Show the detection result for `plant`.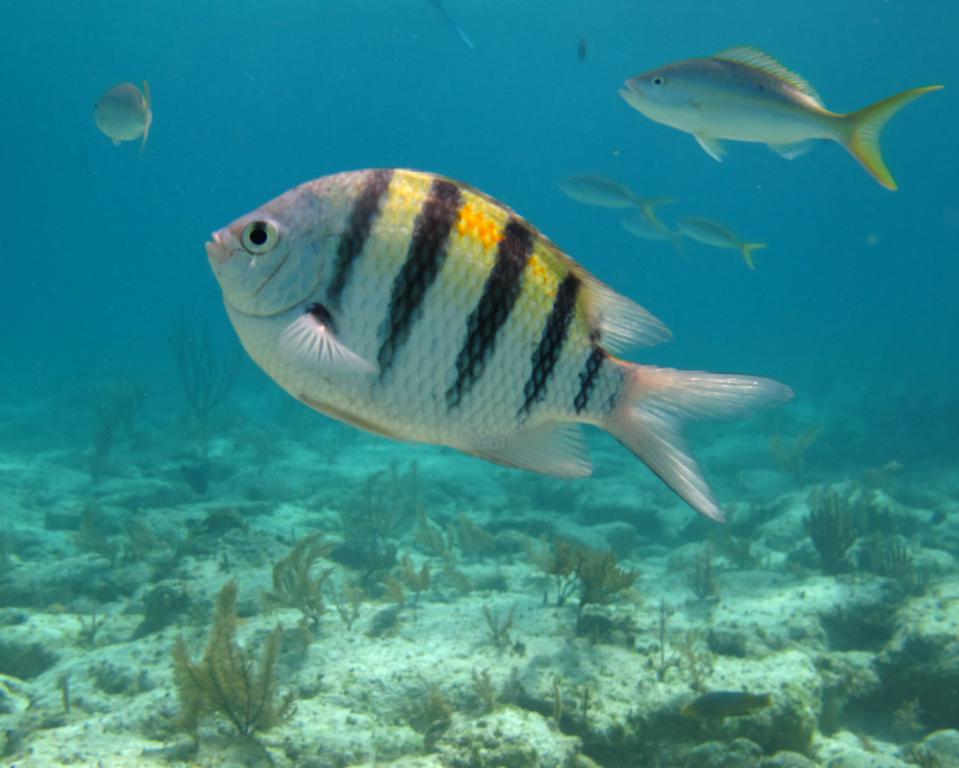
596,548,645,614.
